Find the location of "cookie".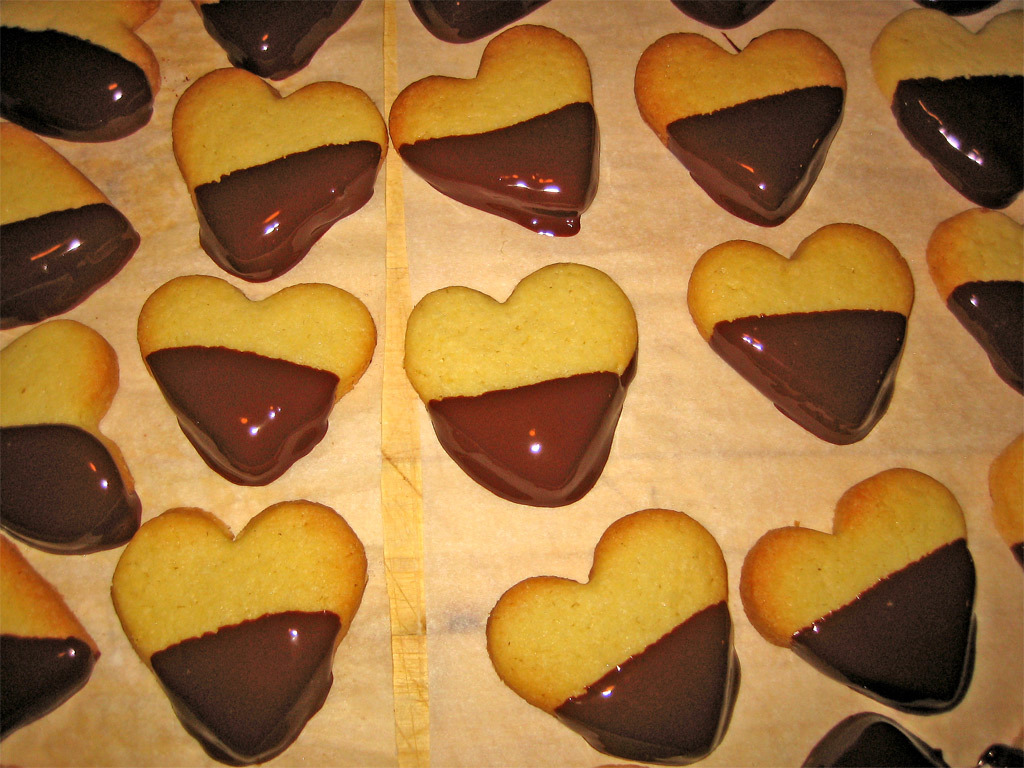
Location: select_region(873, 6, 1023, 212).
